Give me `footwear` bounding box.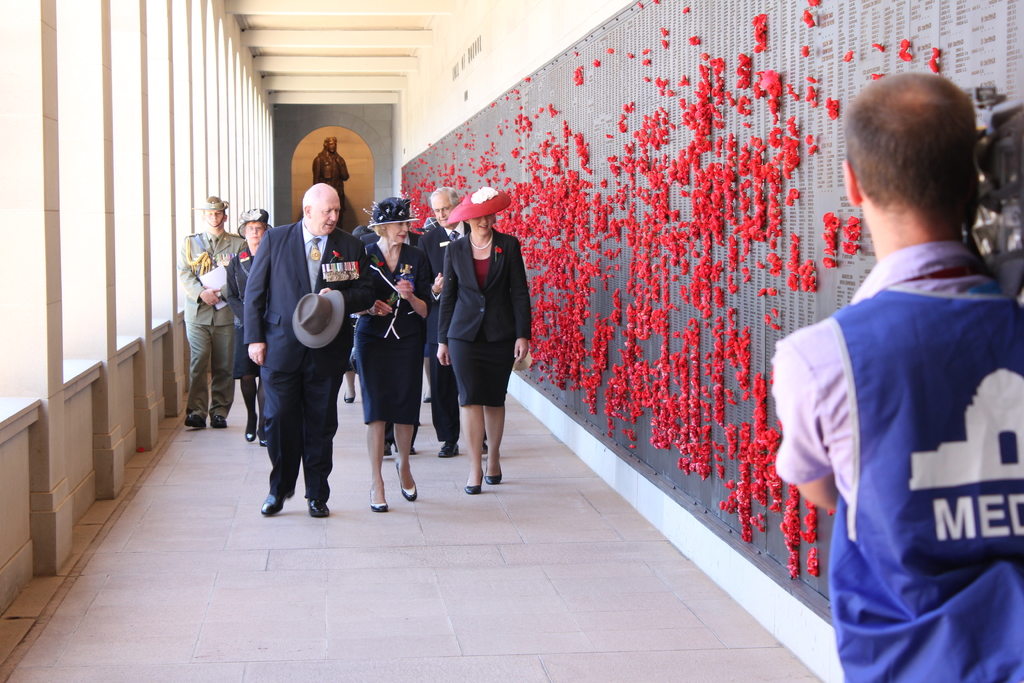
<bbox>383, 442, 396, 462</bbox>.
